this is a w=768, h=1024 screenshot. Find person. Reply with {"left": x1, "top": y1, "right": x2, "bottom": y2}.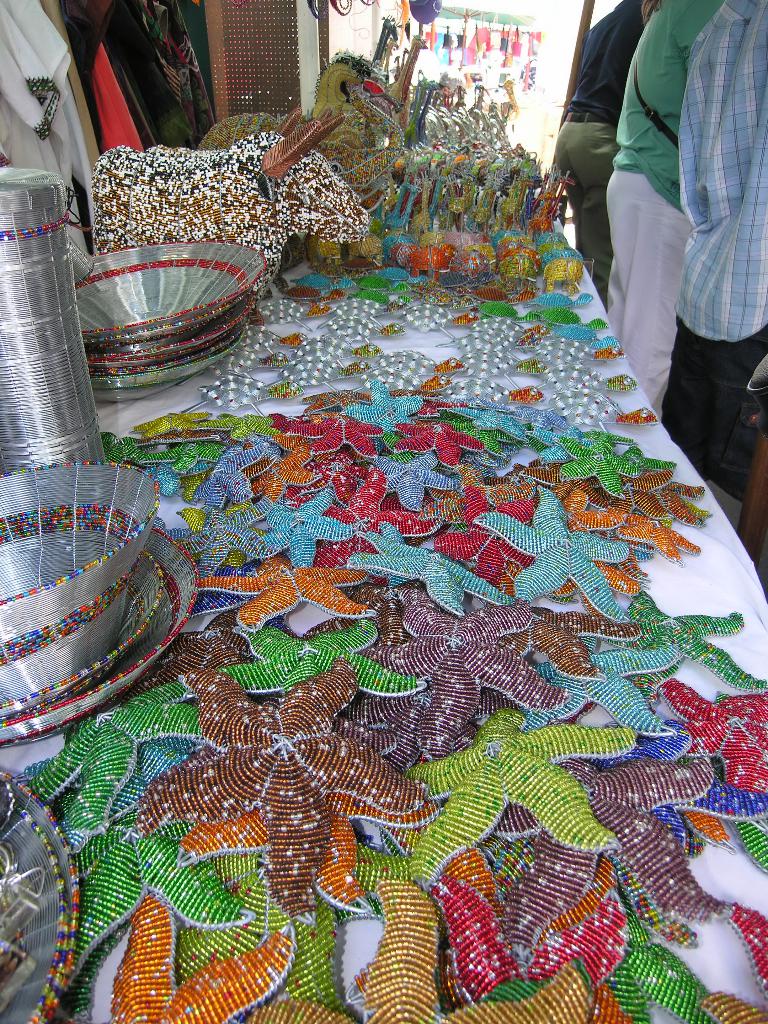
{"left": 611, "top": 4, "right": 714, "bottom": 419}.
